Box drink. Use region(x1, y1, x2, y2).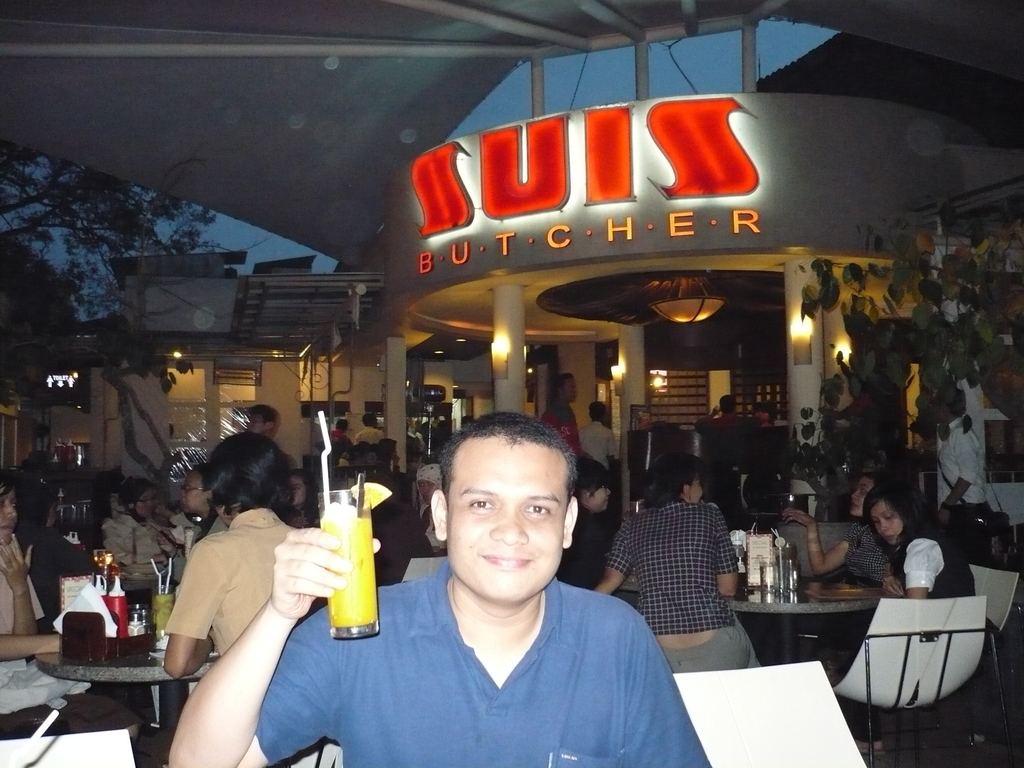
region(761, 569, 776, 607).
